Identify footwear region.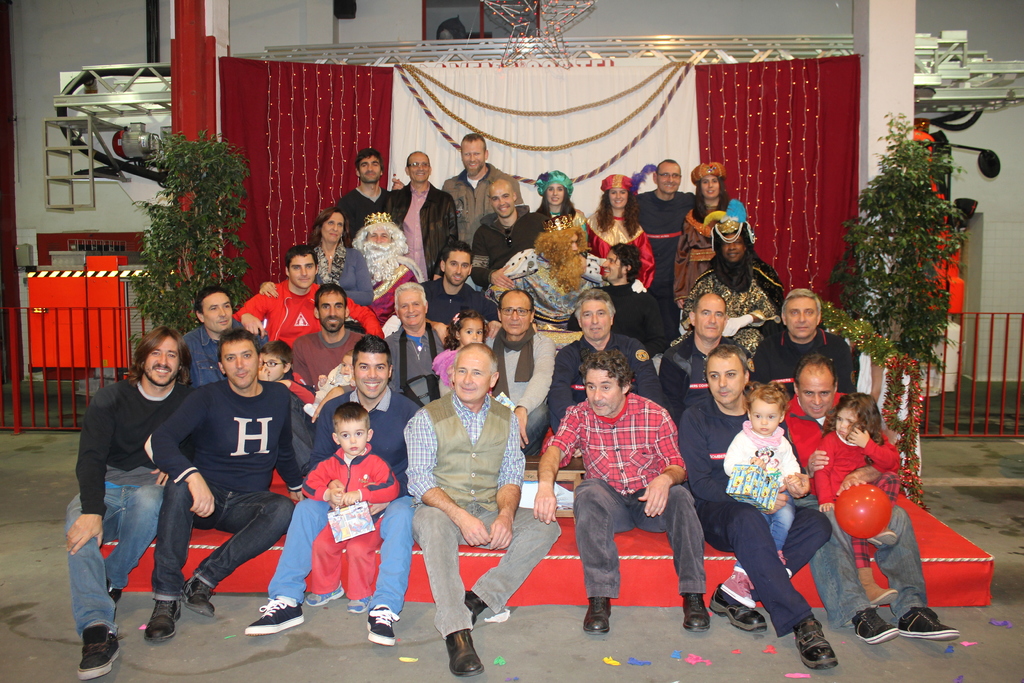
Region: region(345, 588, 383, 620).
